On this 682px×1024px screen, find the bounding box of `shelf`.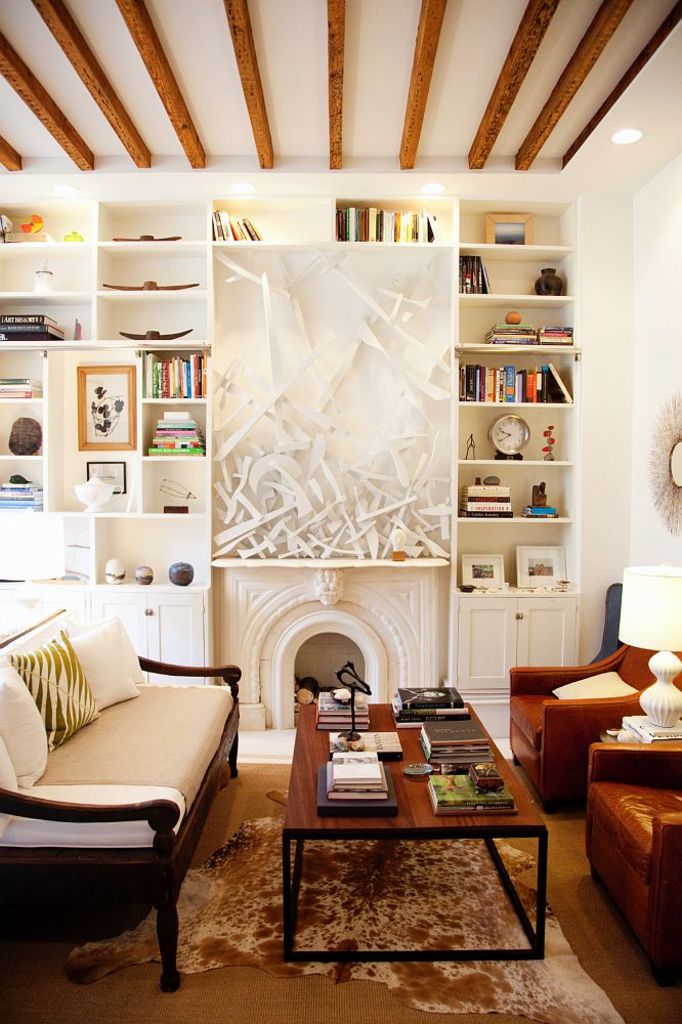
Bounding box: BBox(0, 295, 92, 348).
